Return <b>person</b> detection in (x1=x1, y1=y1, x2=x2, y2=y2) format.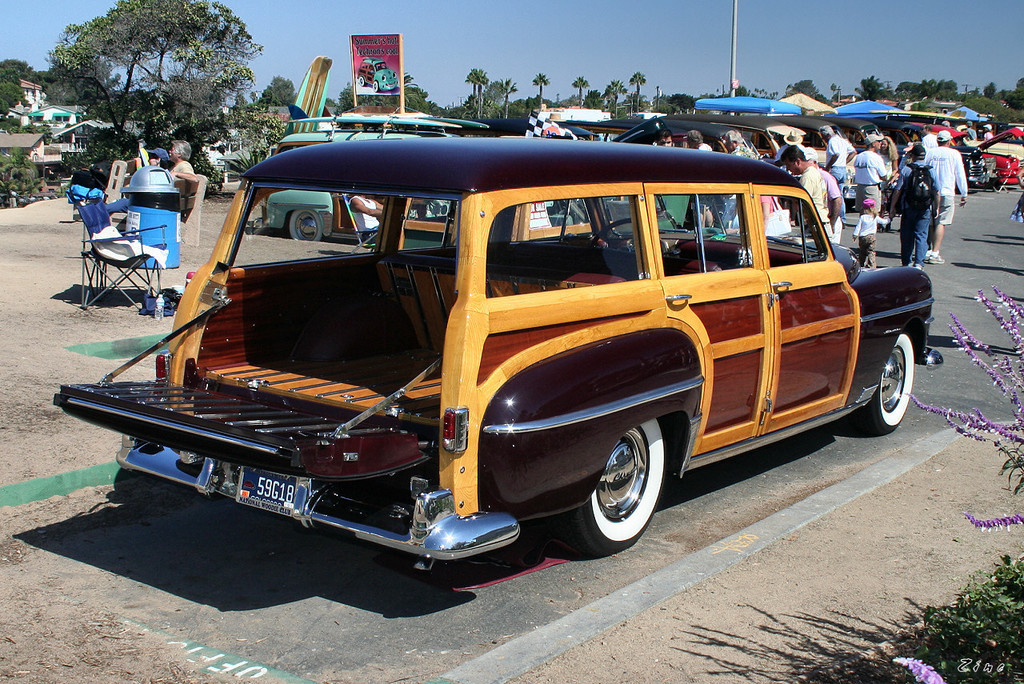
(x1=157, y1=142, x2=207, y2=268).
